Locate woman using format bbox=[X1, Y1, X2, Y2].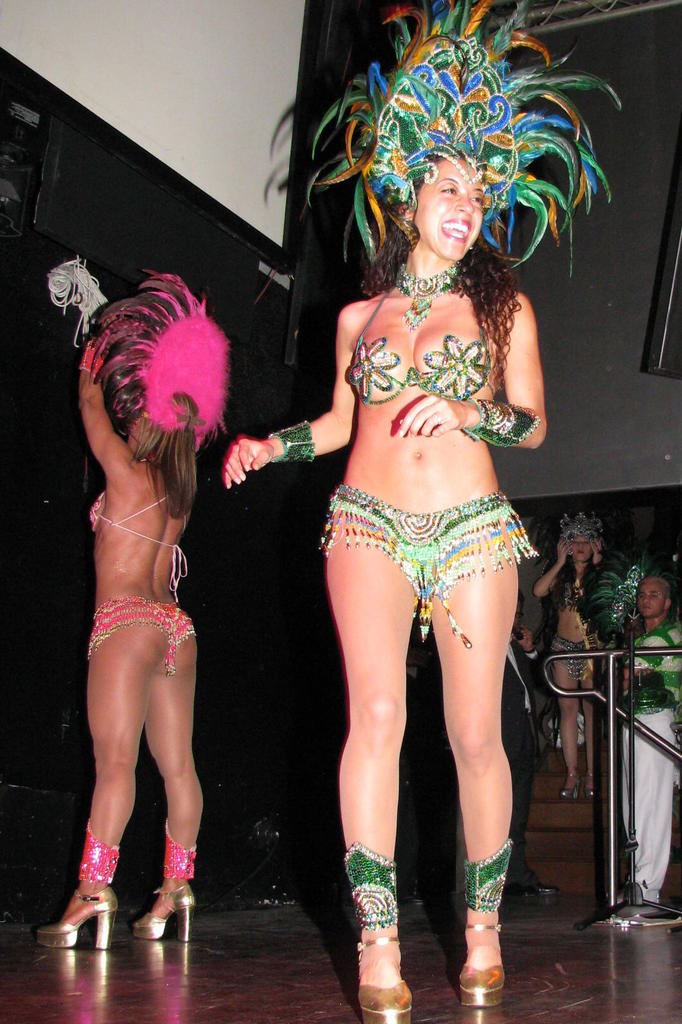
bbox=[42, 262, 219, 948].
